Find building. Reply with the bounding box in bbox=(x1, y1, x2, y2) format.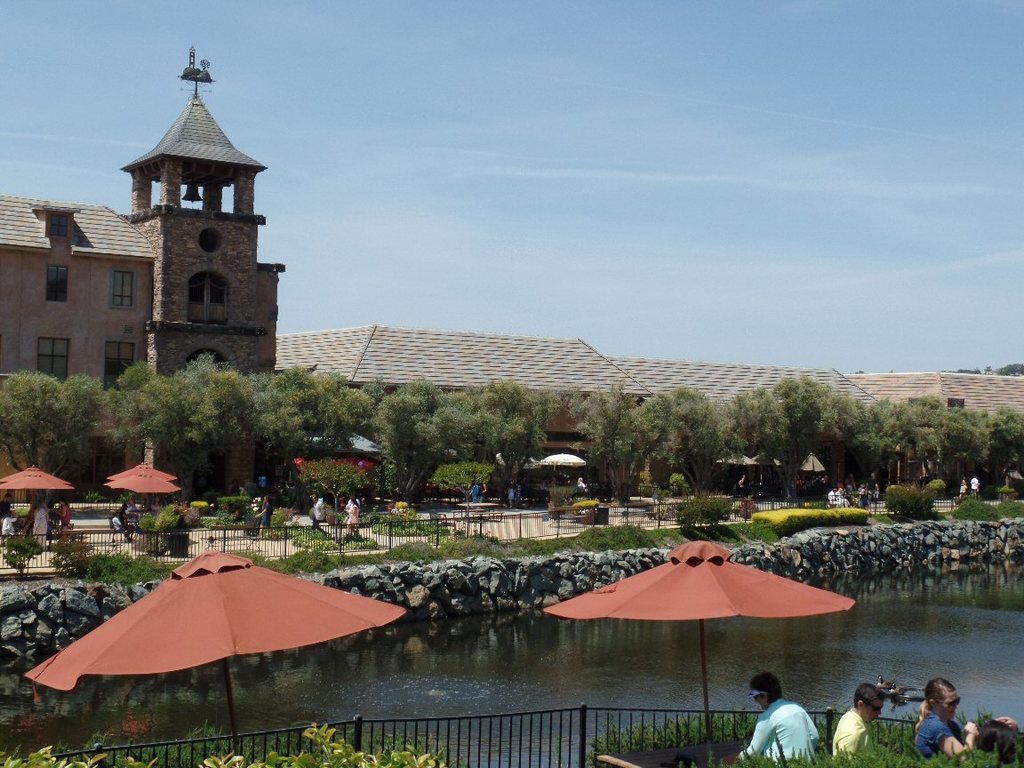
bbox=(268, 320, 1023, 508).
